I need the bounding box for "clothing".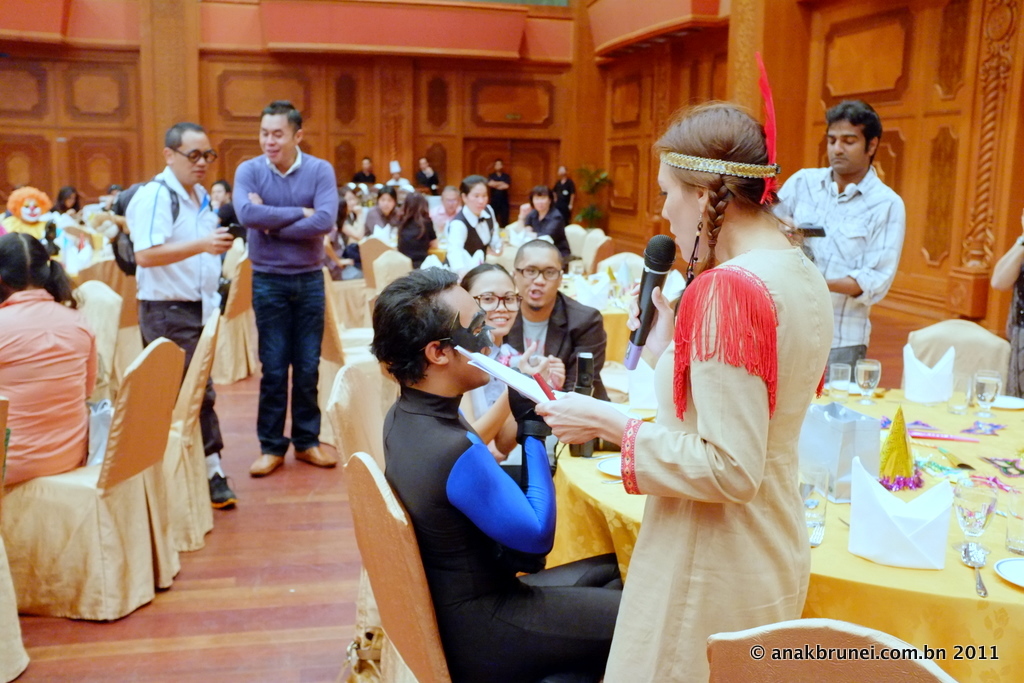
Here it is: (x1=771, y1=171, x2=904, y2=388).
